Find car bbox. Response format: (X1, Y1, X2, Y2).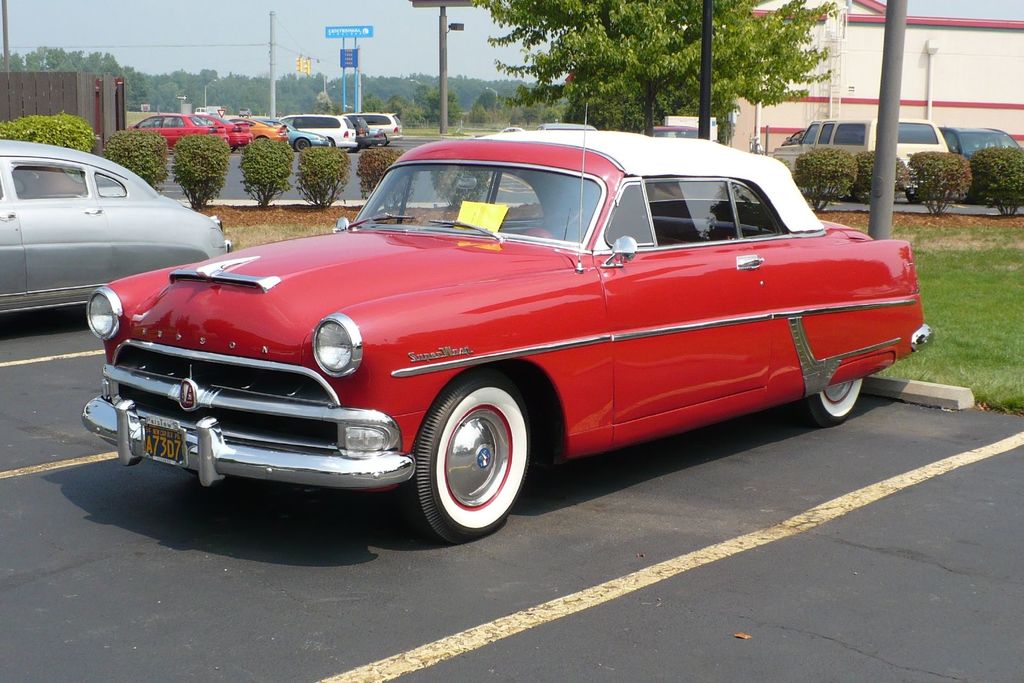
(288, 124, 326, 150).
